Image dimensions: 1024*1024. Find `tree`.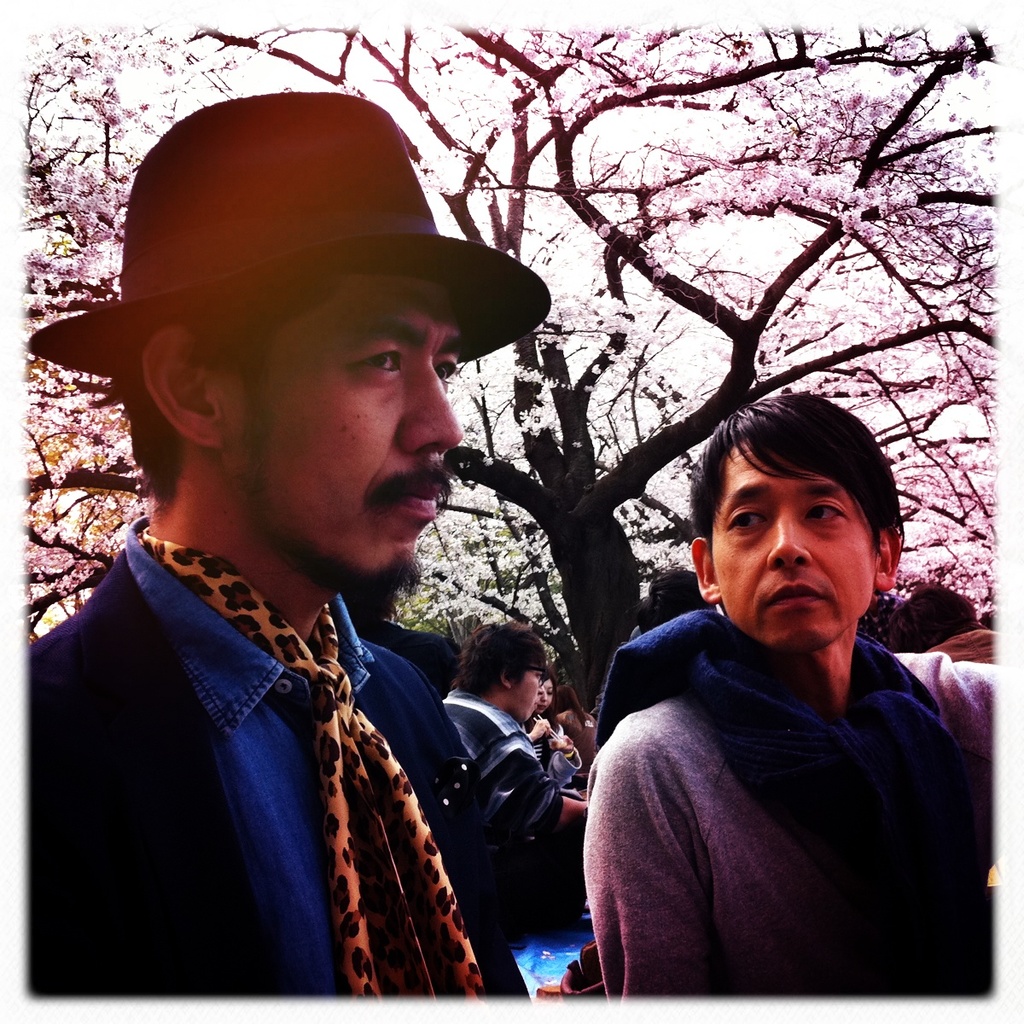
[22,24,999,712].
